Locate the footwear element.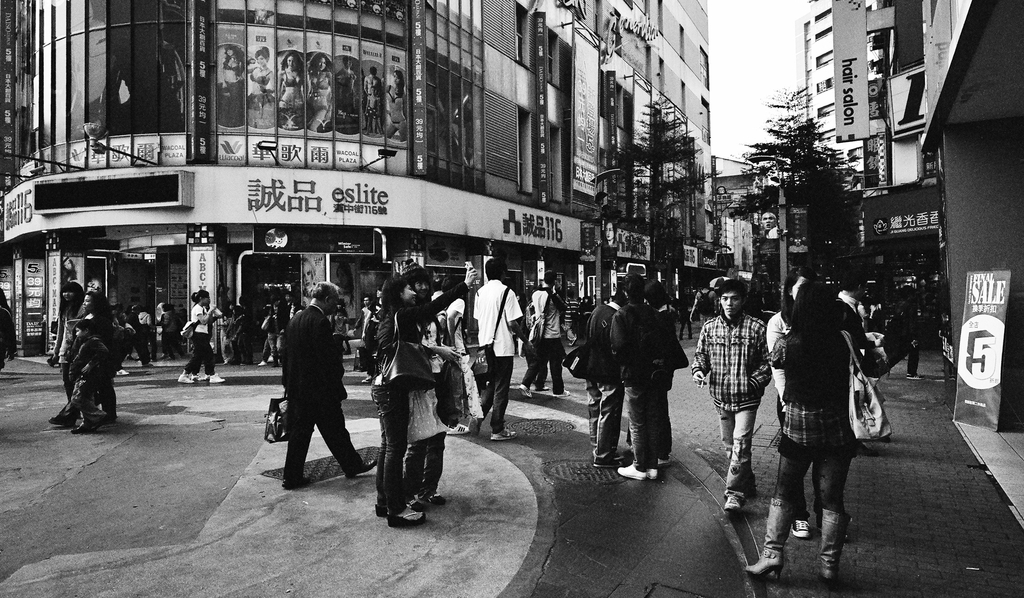
Element bbox: select_region(751, 551, 783, 578).
